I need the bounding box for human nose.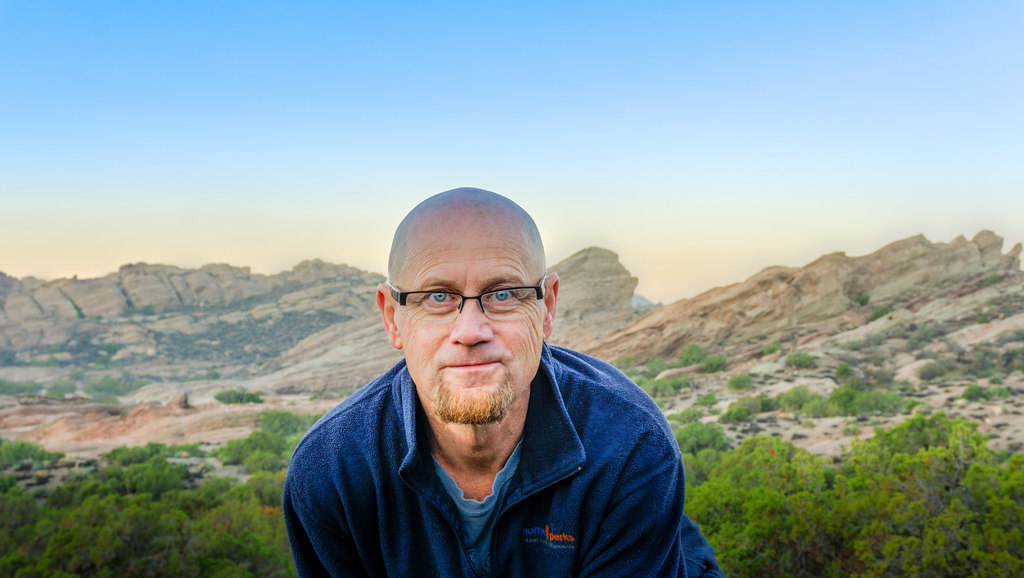
Here it is: pyautogui.locateOnScreen(447, 291, 492, 344).
